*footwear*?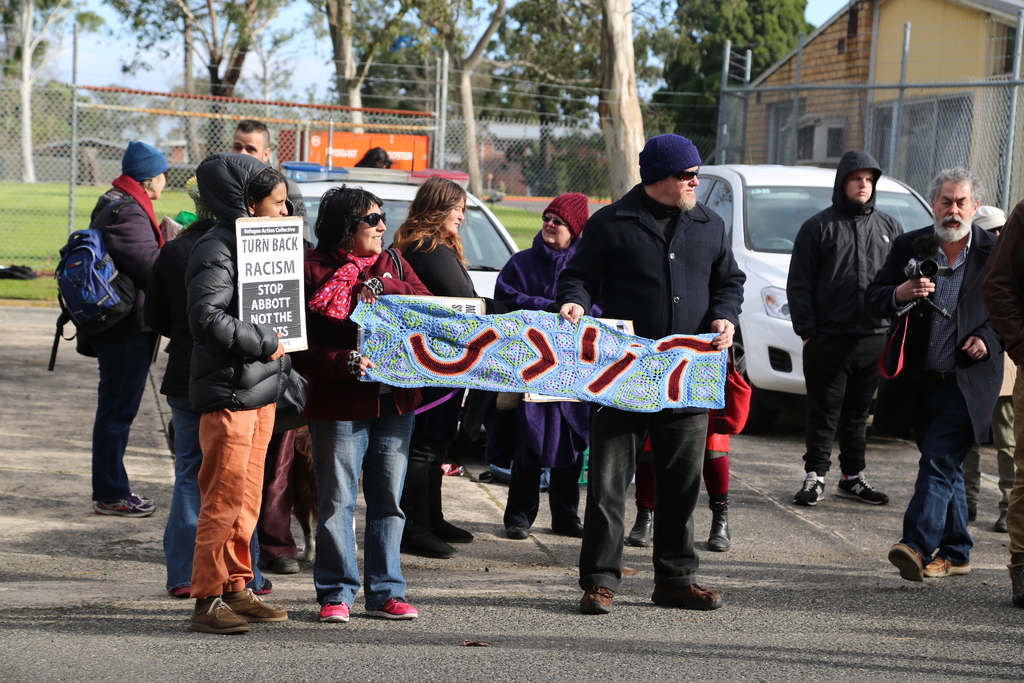
rect(132, 493, 158, 500)
